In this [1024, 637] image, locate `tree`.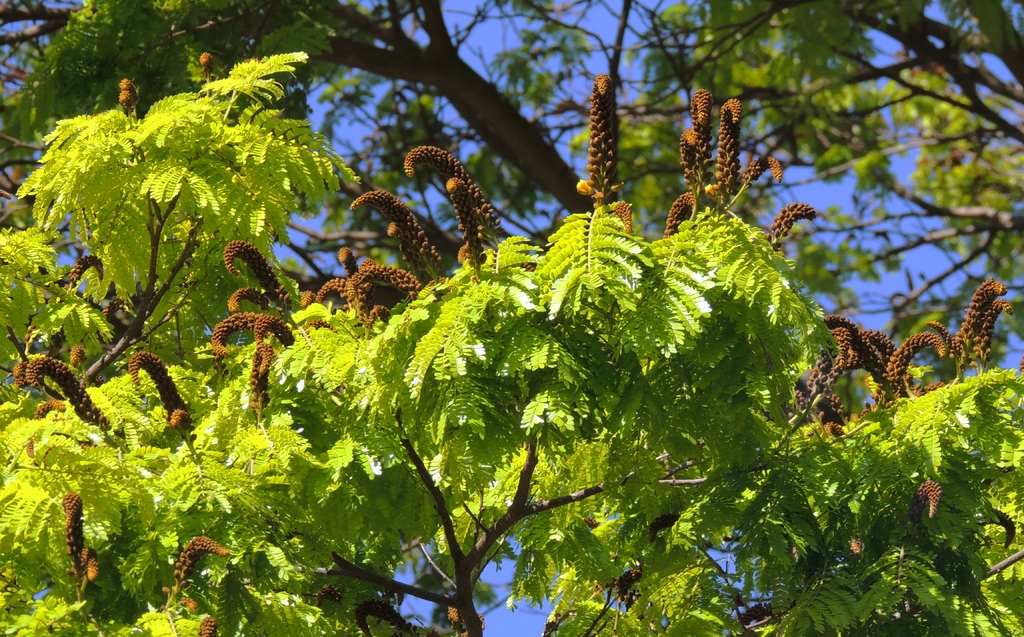
Bounding box: pyautogui.locateOnScreen(0, 0, 1023, 635).
